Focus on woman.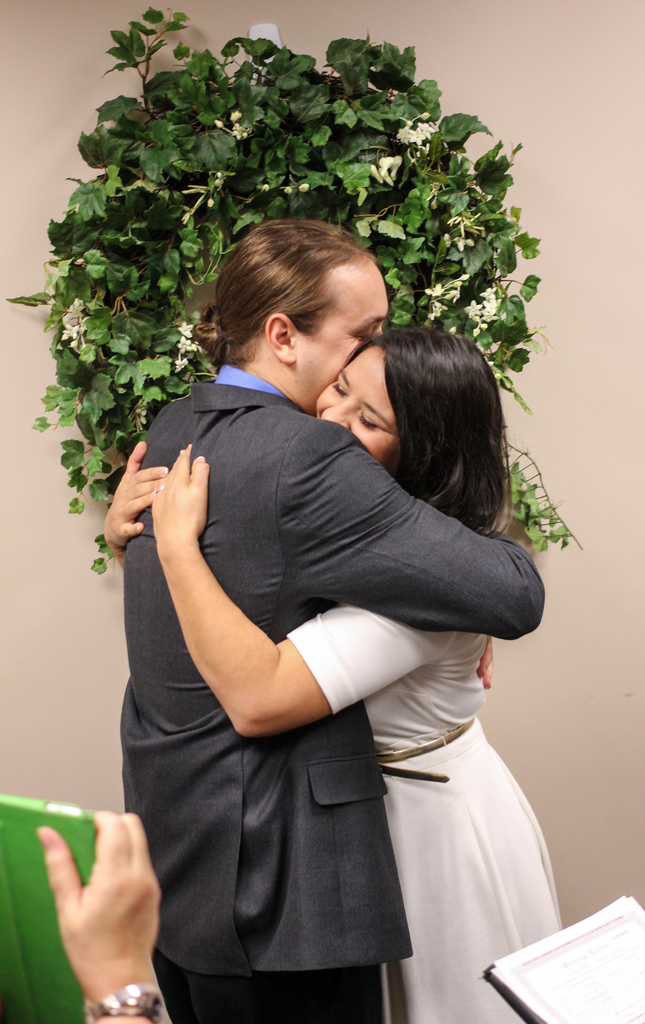
Focused at <box>111,192,544,1013</box>.
